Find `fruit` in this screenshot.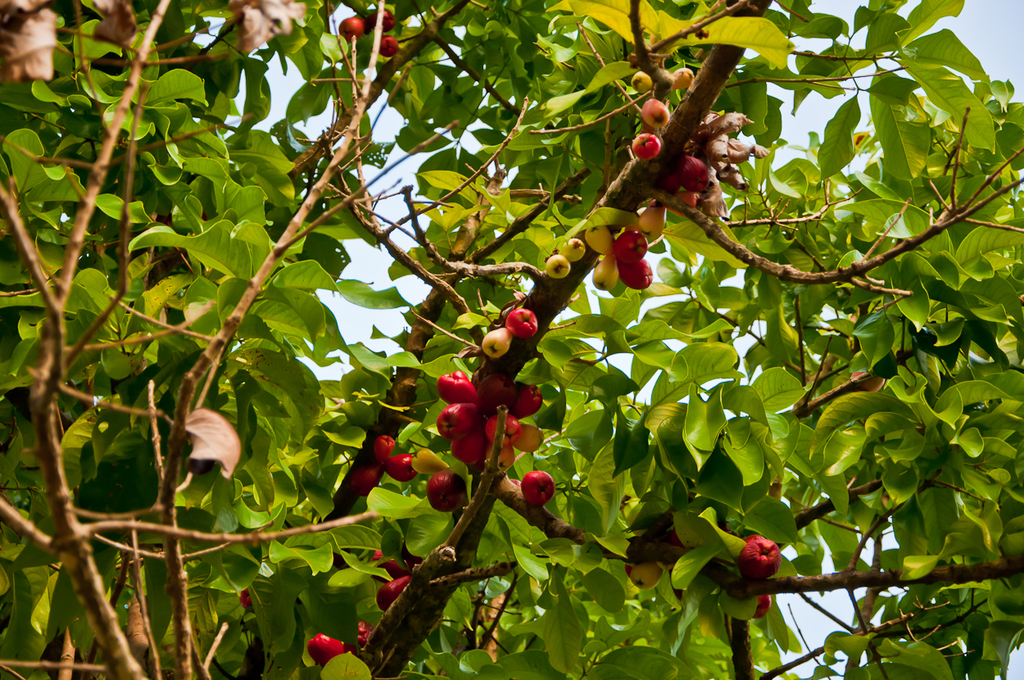
The bounding box for `fruit` is 341:16:364:35.
